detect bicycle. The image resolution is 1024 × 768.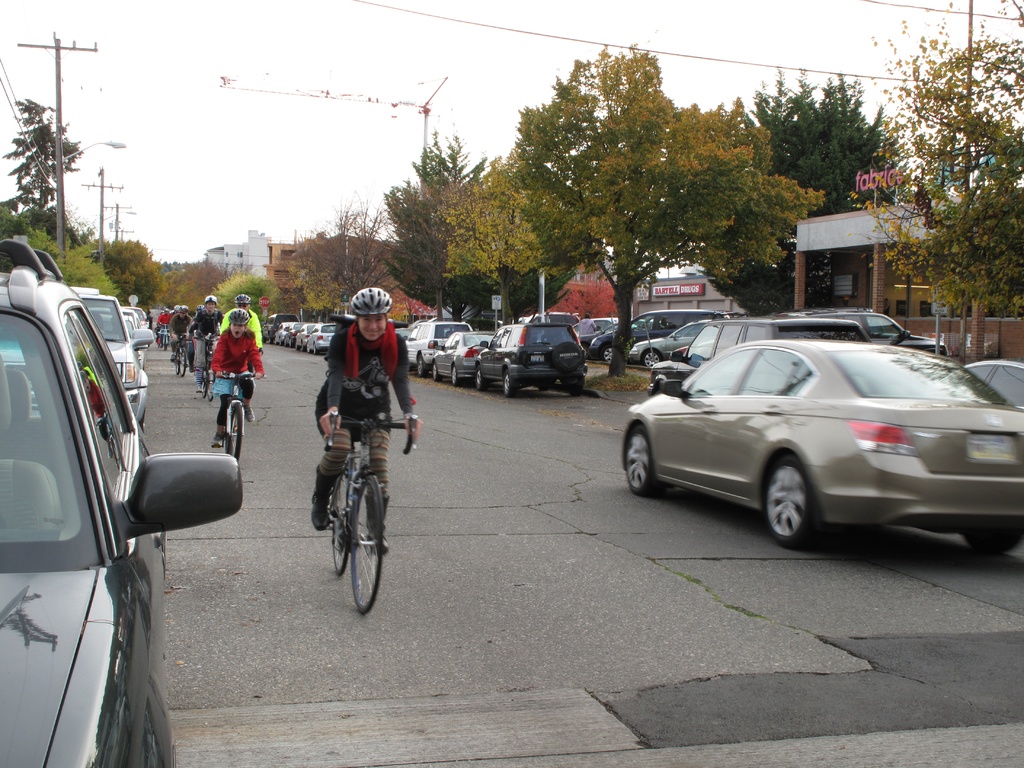
(x1=193, y1=336, x2=223, y2=401).
